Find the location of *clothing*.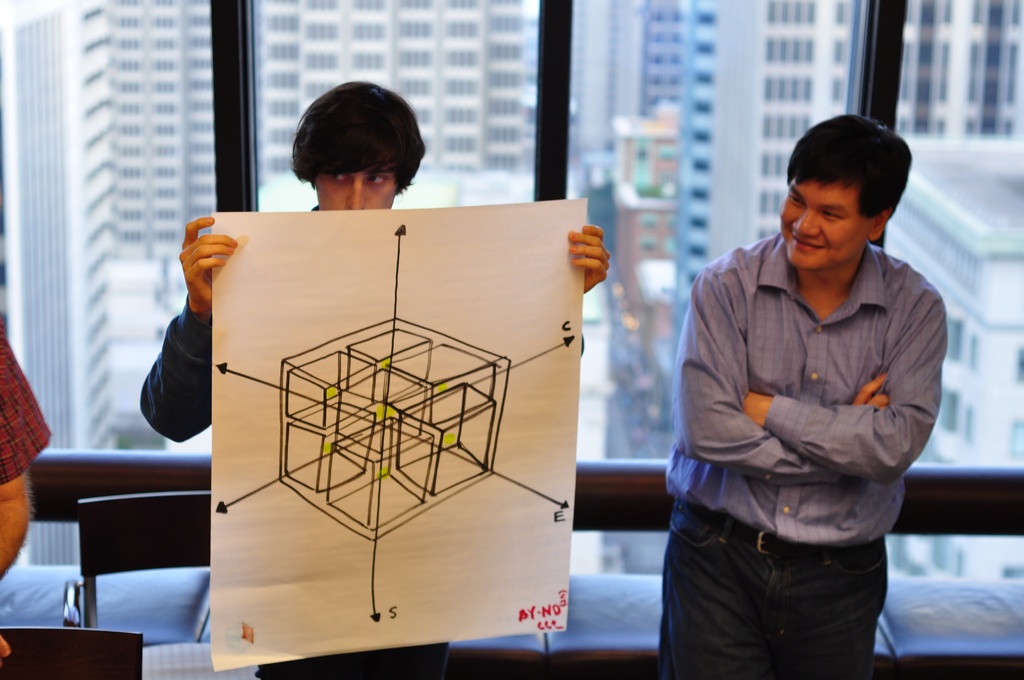
Location: <box>0,313,56,484</box>.
